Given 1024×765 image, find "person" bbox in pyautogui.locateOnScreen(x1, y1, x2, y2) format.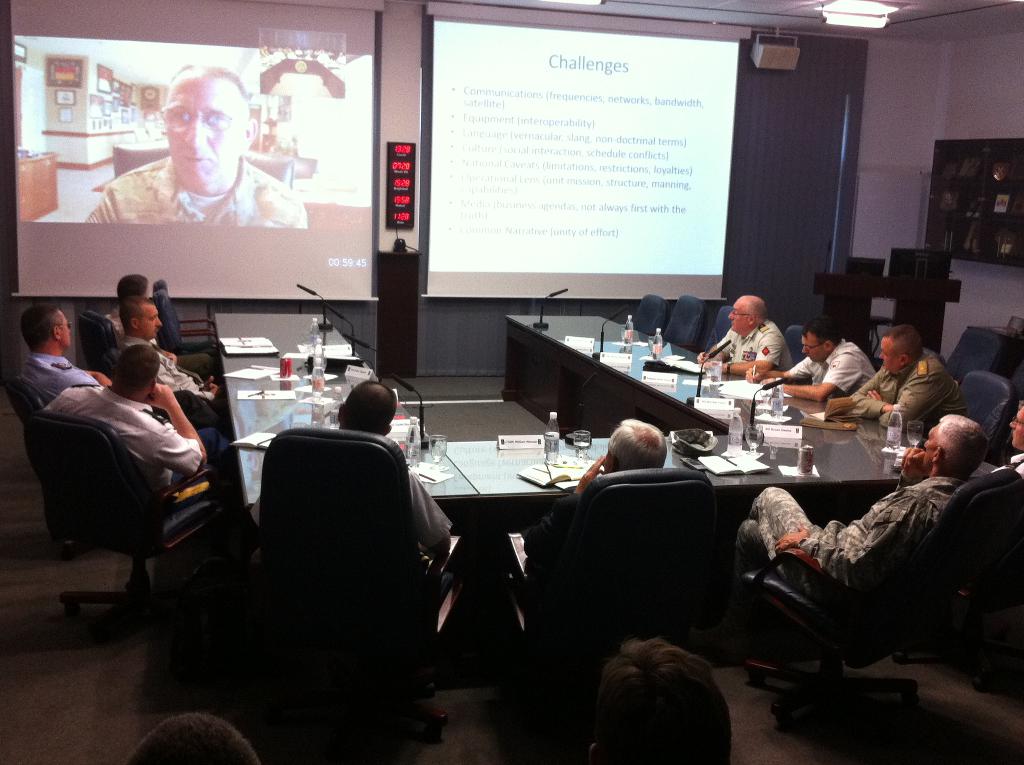
pyautogui.locateOnScreen(125, 715, 260, 764).
